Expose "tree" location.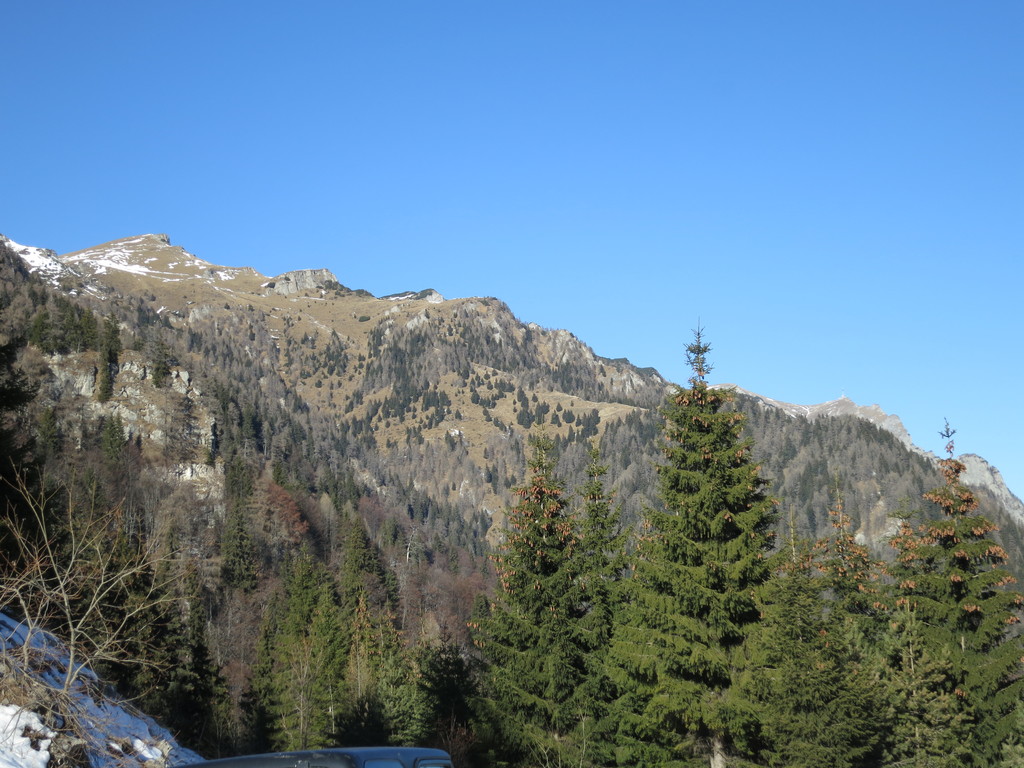
Exposed at left=456, top=452, right=619, bottom=767.
